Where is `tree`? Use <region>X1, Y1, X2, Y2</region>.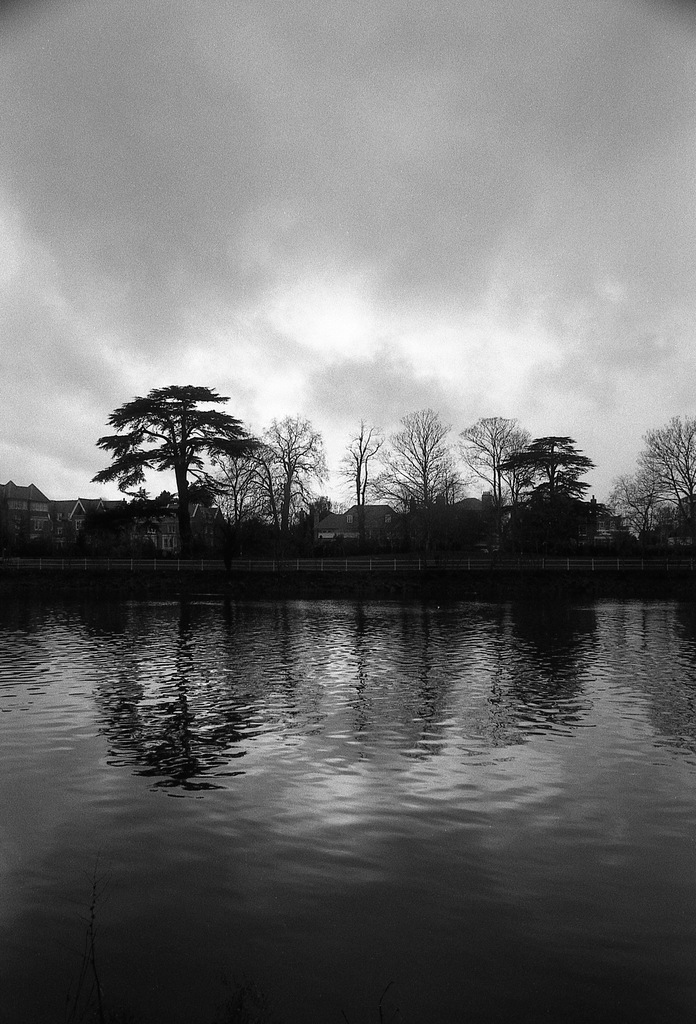
<region>604, 473, 671, 555</region>.
